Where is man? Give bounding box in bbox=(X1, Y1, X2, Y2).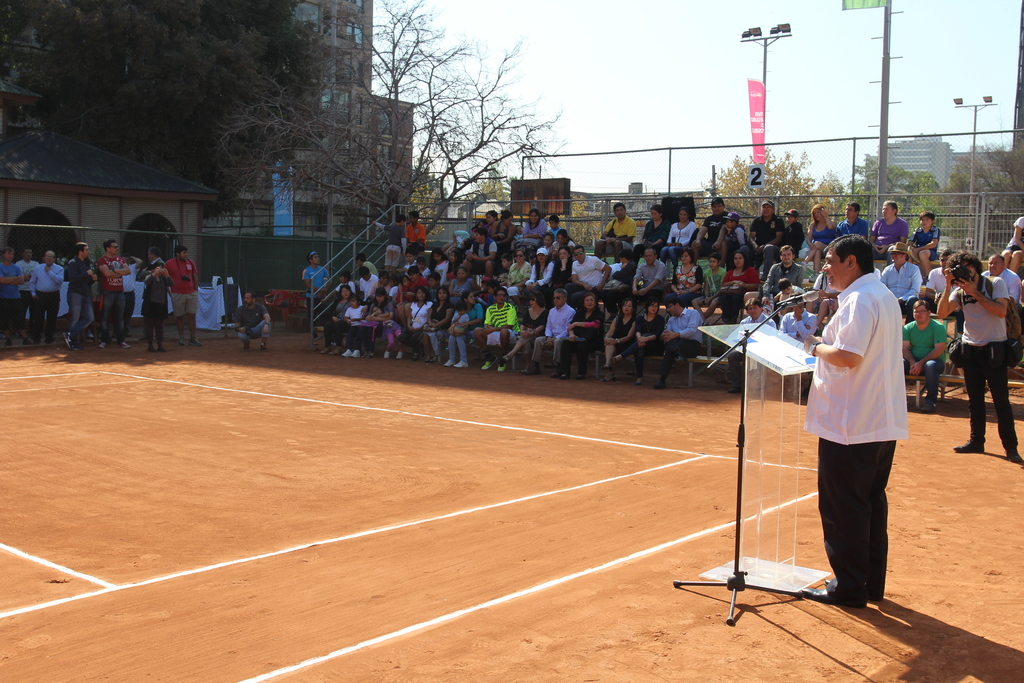
bbox=(889, 238, 920, 317).
